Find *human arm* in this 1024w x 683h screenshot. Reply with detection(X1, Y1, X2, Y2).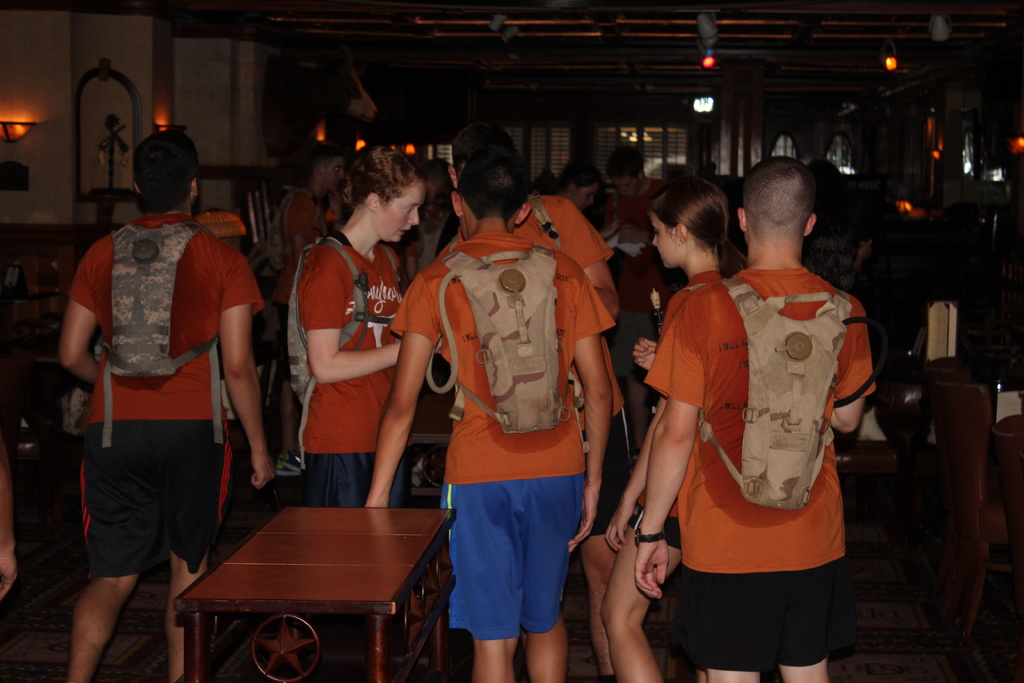
detection(0, 439, 16, 599).
